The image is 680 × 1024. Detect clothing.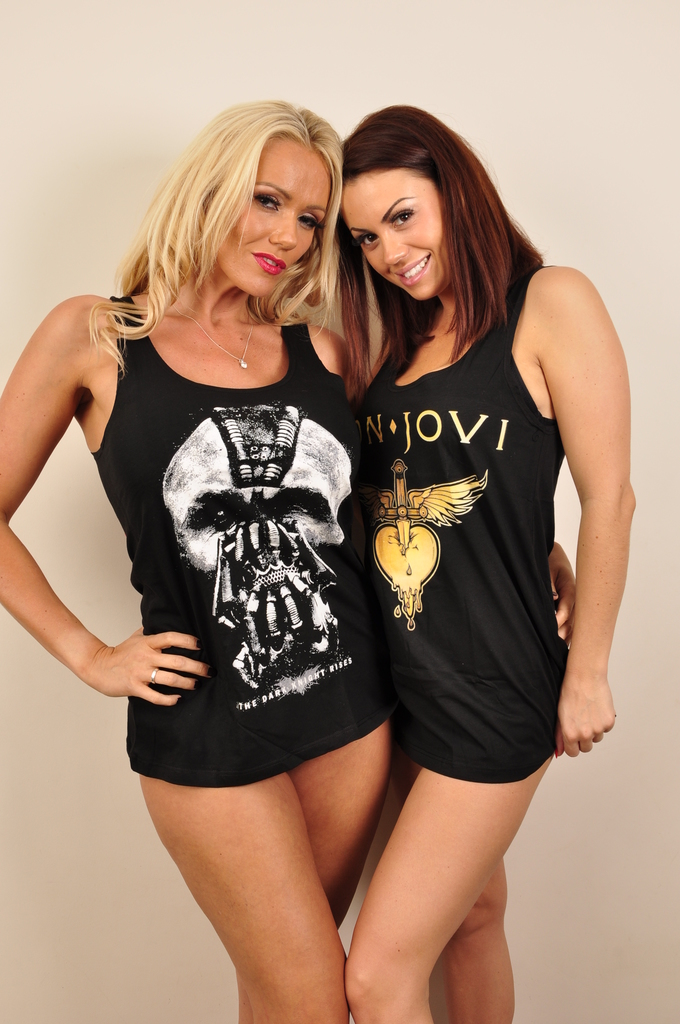
Detection: 88, 293, 393, 792.
